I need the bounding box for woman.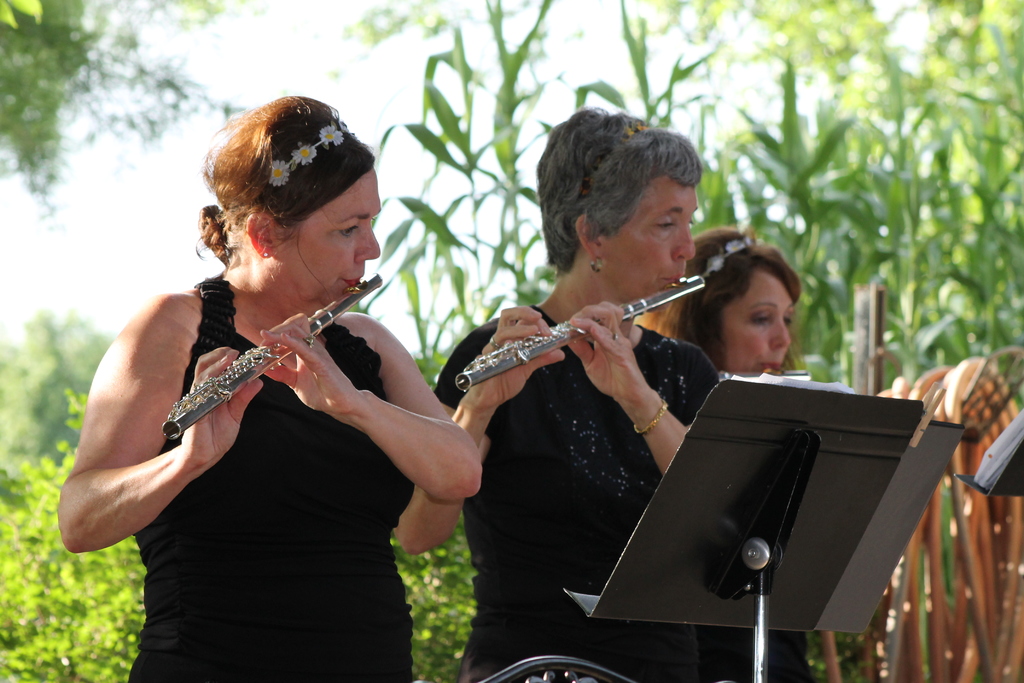
Here it is: box(87, 122, 509, 666).
